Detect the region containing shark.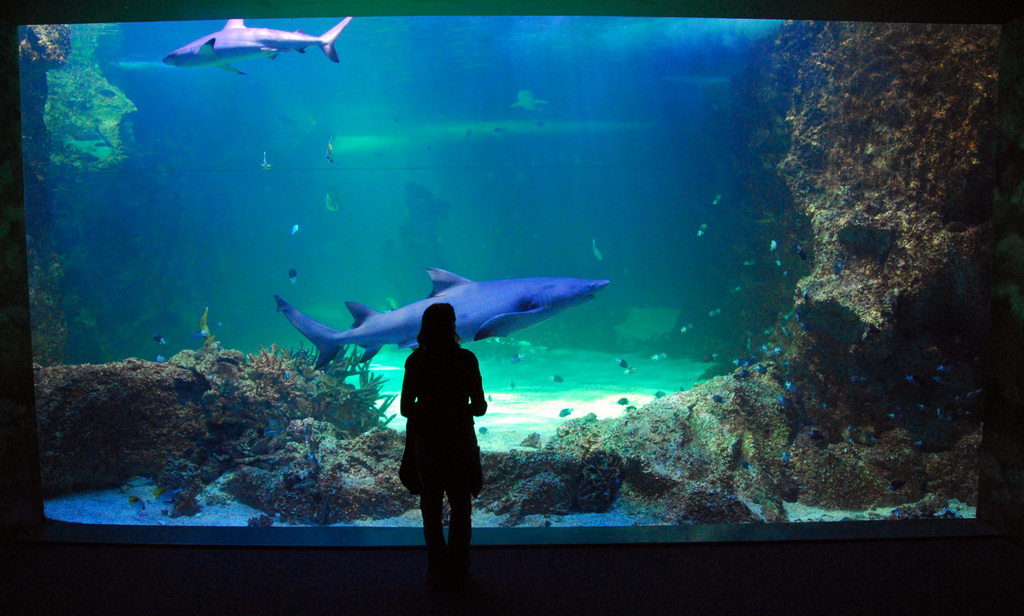
bbox(273, 267, 602, 376).
